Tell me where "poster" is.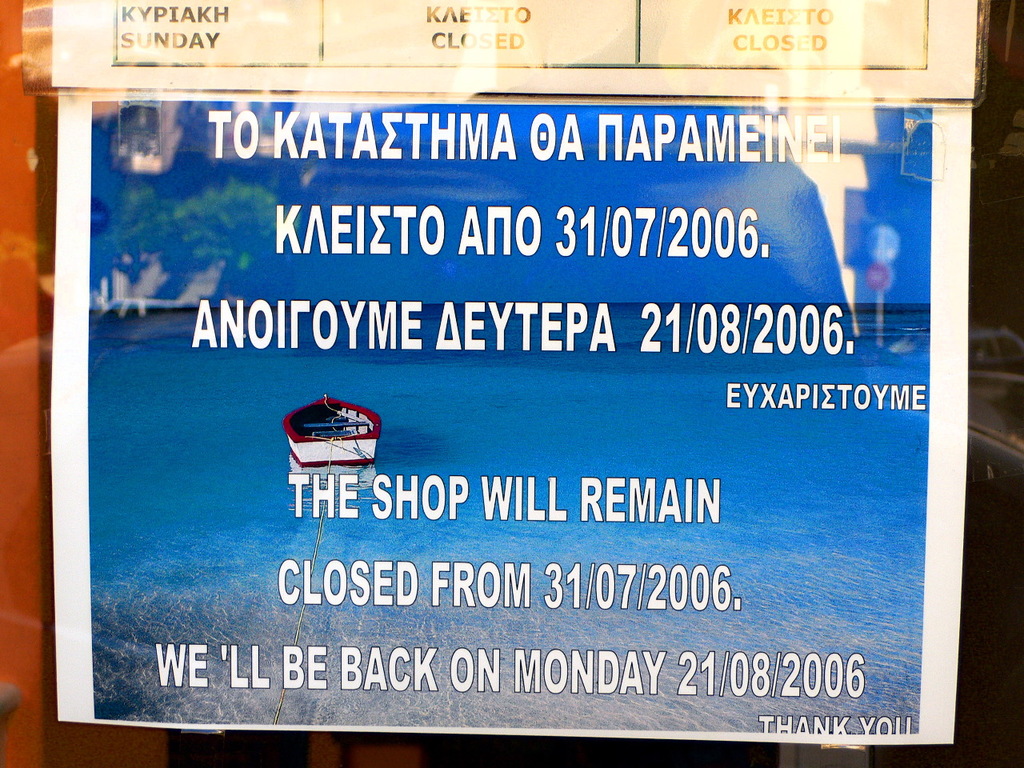
"poster" is at {"left": 53, "top": 93, "right": 966, "bottom": 750}.
